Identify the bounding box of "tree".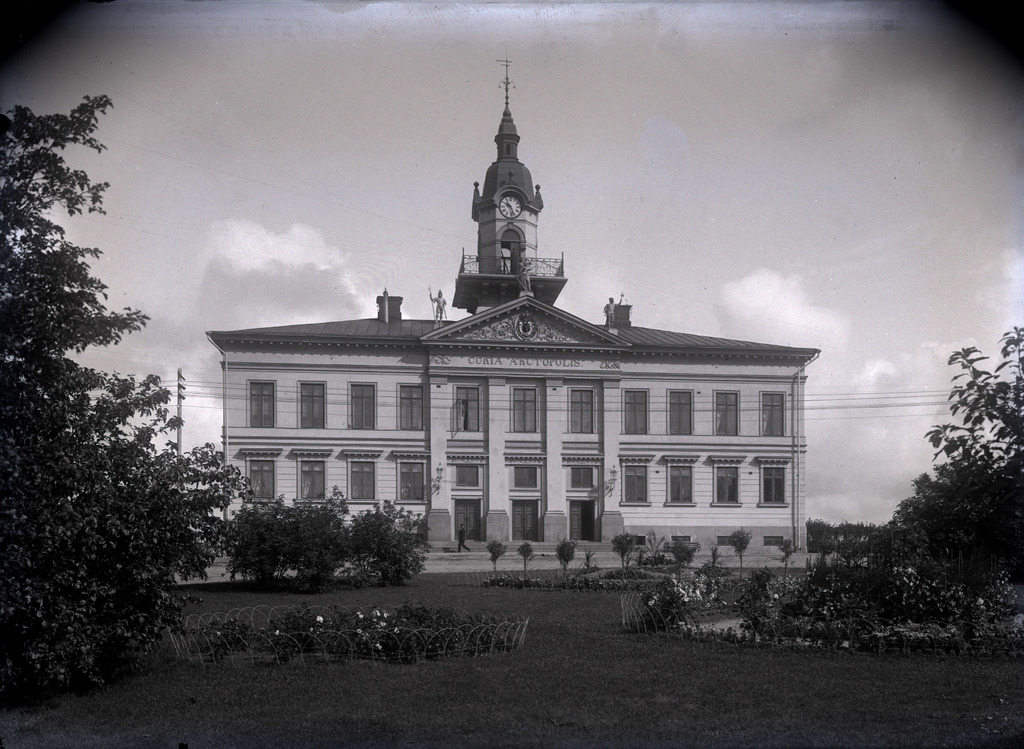
l=833, t=326, r=1023, b=637.
